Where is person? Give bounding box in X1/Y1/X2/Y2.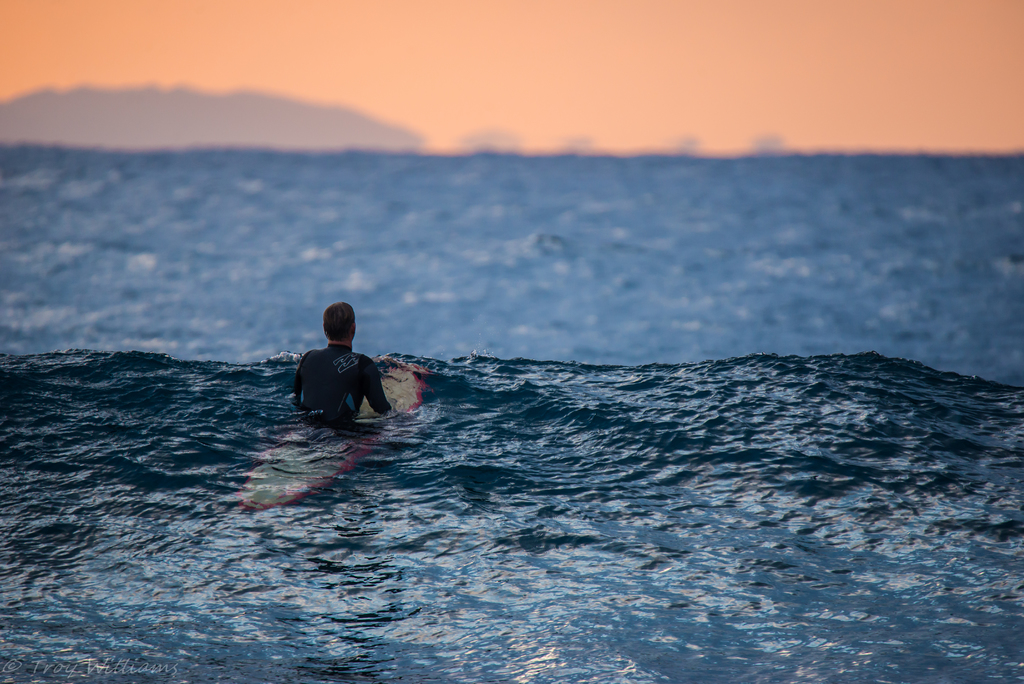
286/305/396/436.
